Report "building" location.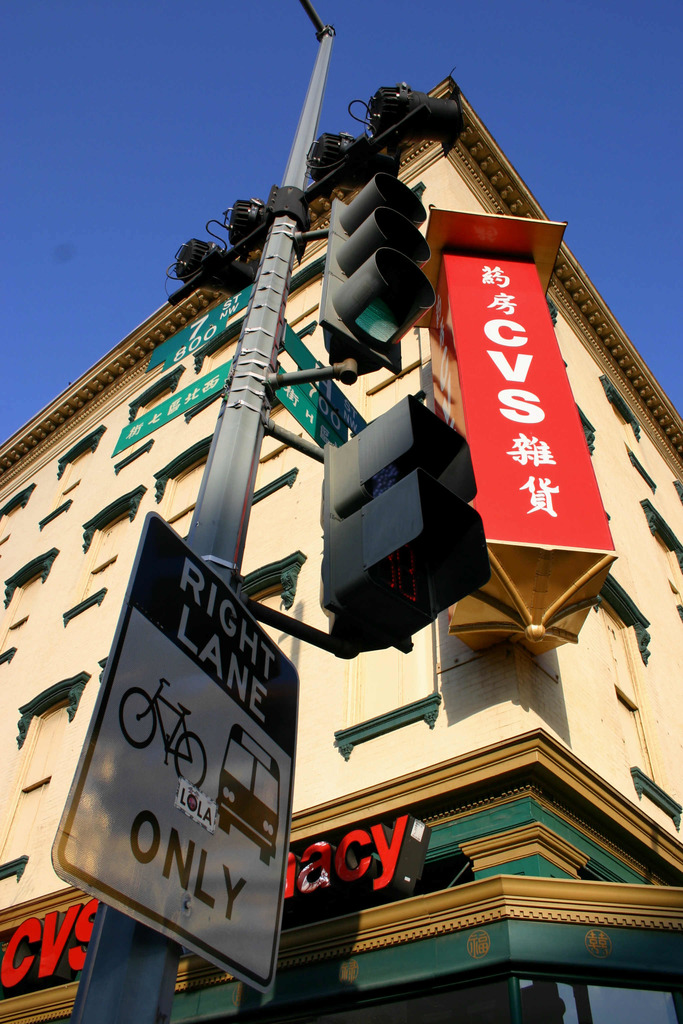
Report: bbox=(0, 66, 682, 1023).
